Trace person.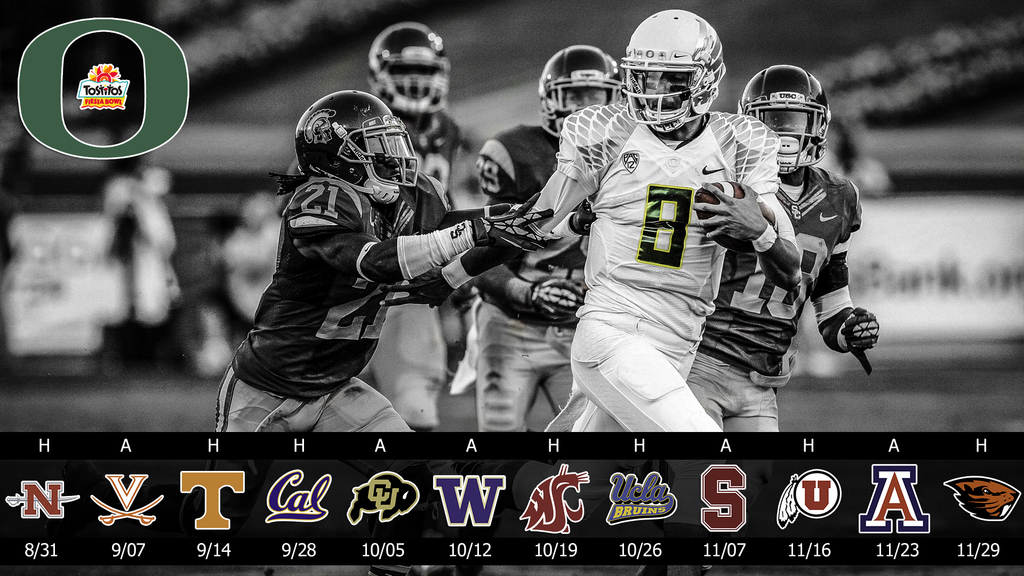
Traced to x1=470, y1=44, x2=623, y2=429.
